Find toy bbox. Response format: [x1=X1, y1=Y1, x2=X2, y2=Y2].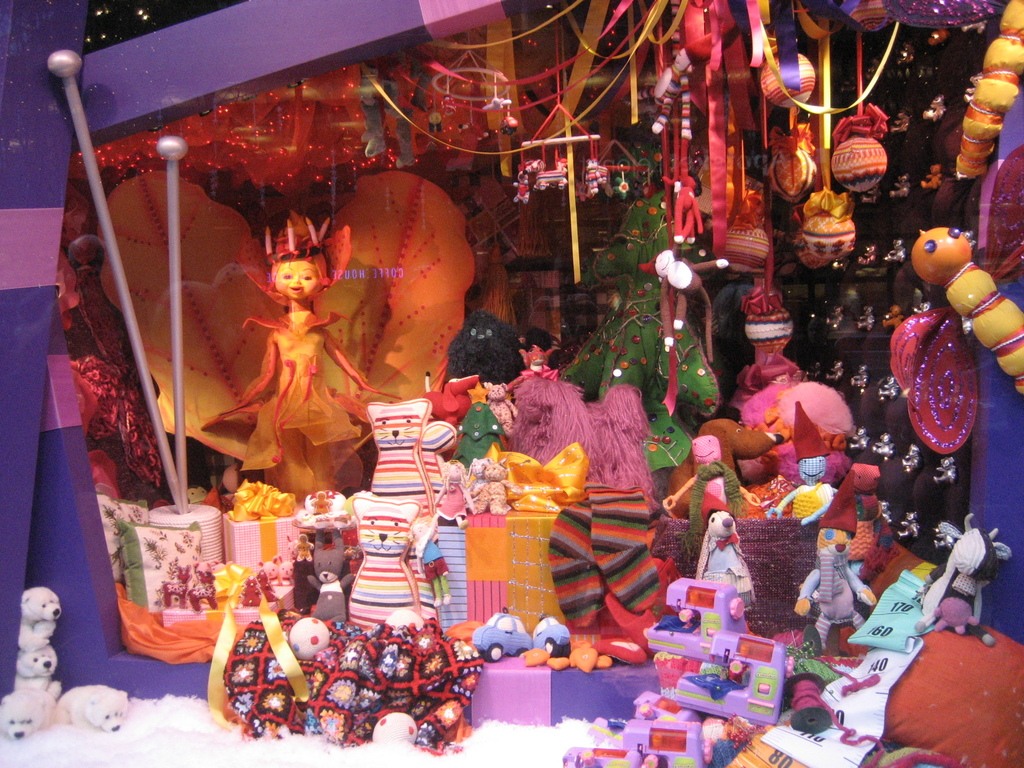
[x1=472, y1=605, x2=531, y2=661].
